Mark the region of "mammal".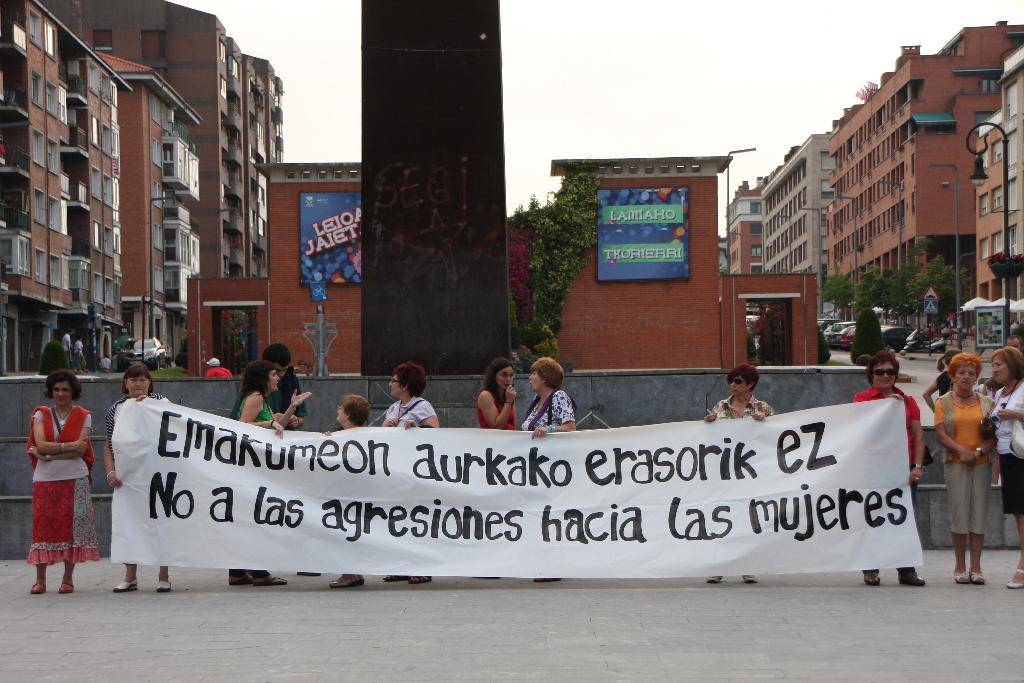
Region: [475, 356, 518, 577].
